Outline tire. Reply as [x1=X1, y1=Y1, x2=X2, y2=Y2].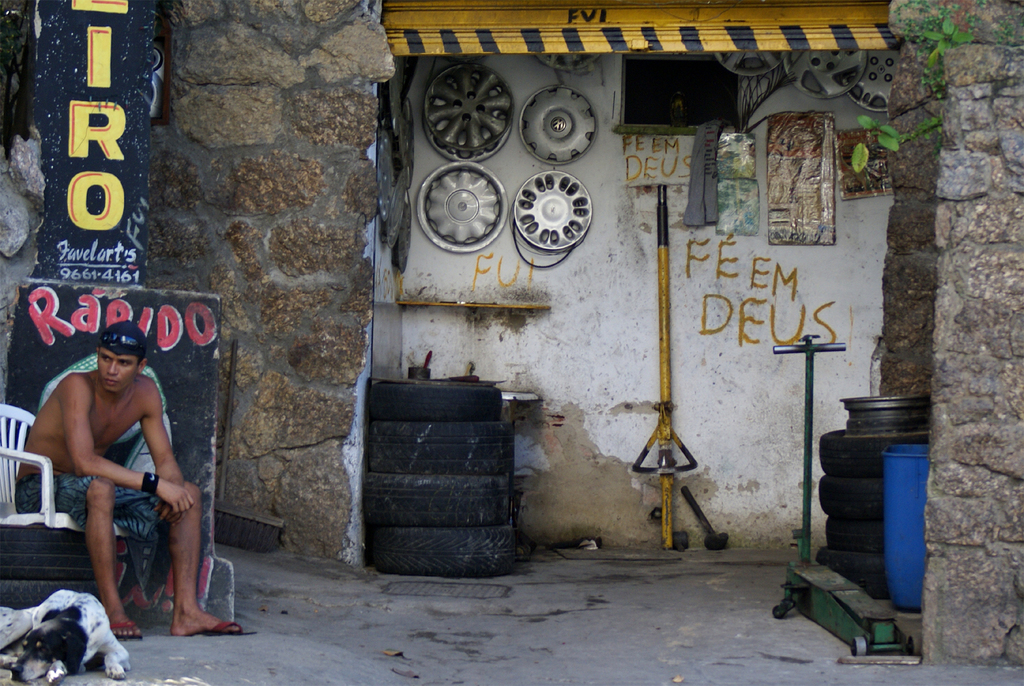
[x1=369, y1=389, x2=508, y2=423].
